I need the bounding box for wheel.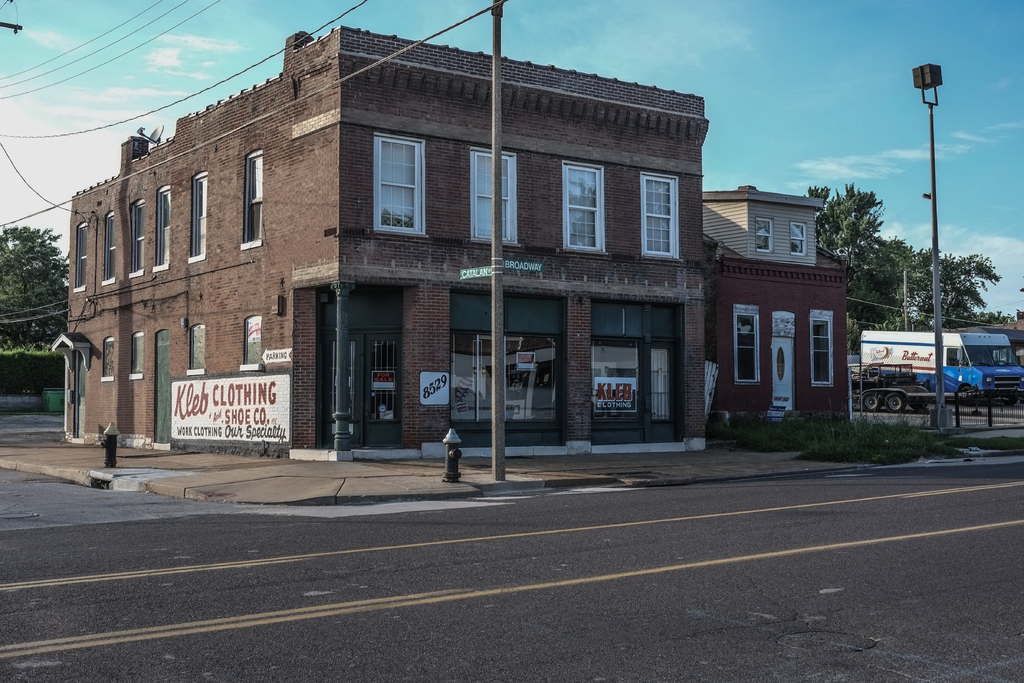
Here it is: bbox(912, 400, 925, 411).
